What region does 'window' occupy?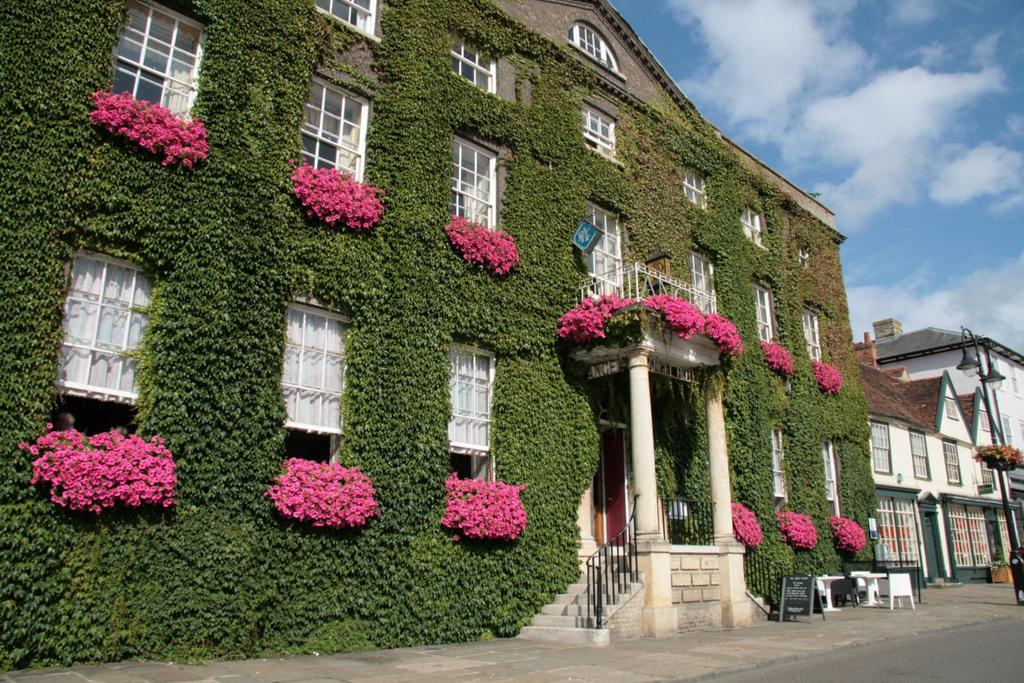
872/422/899/478.
